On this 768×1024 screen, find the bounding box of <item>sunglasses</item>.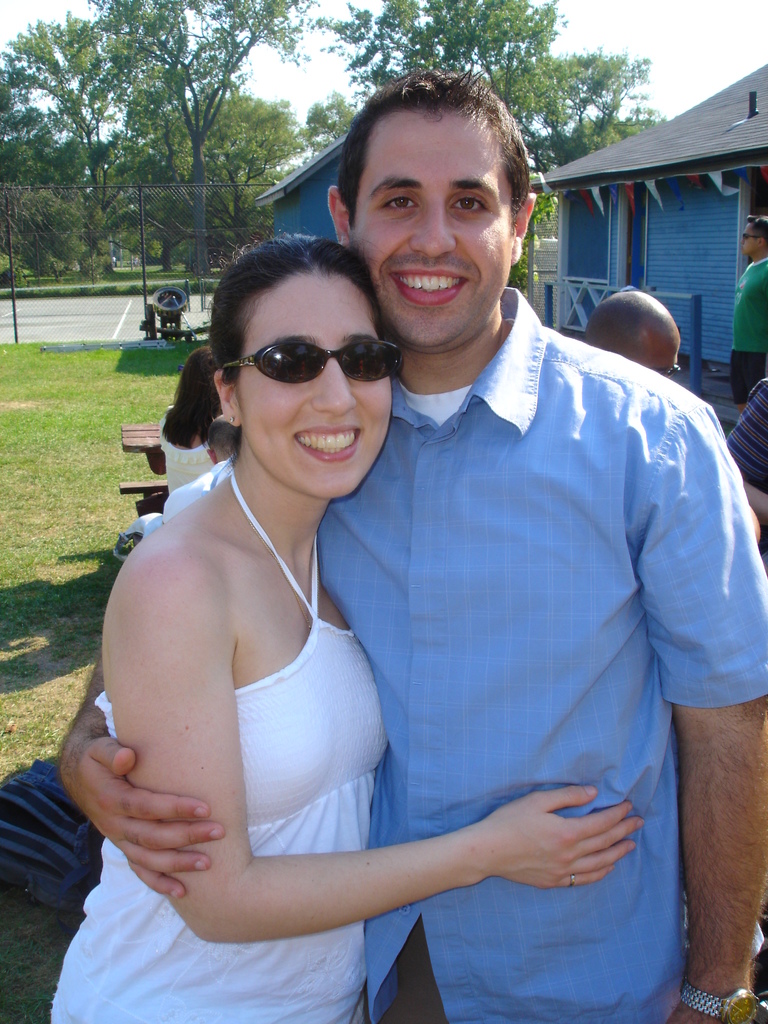
Bounding box: l=228, t=331, r=394, b=390.
